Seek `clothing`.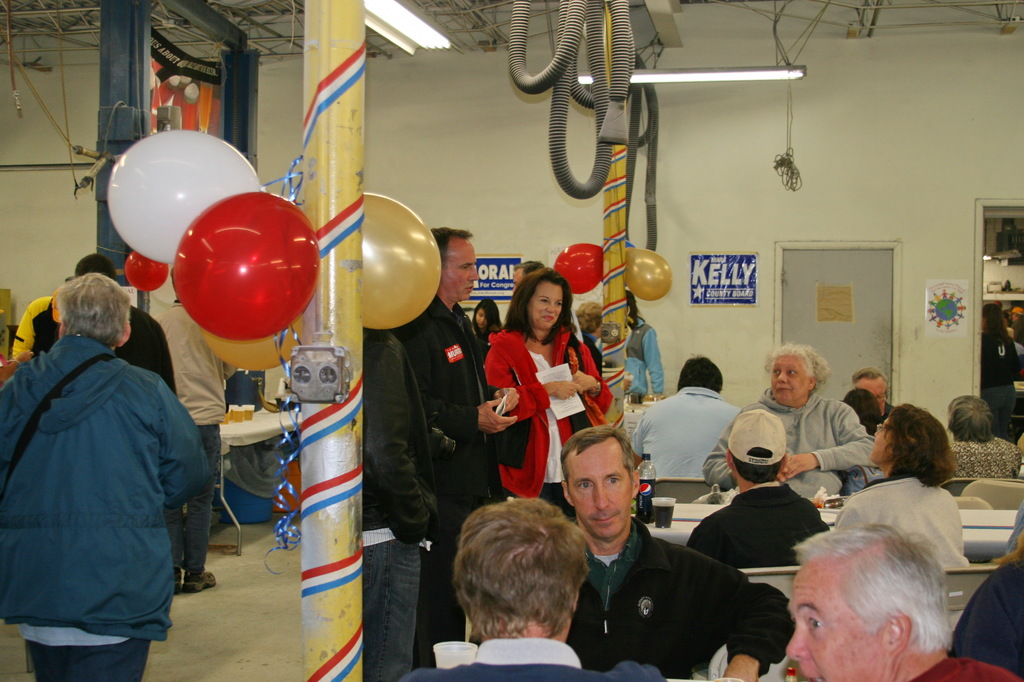
{"left": 0, "top": 338, "right": 212, "bottom": 681}.
